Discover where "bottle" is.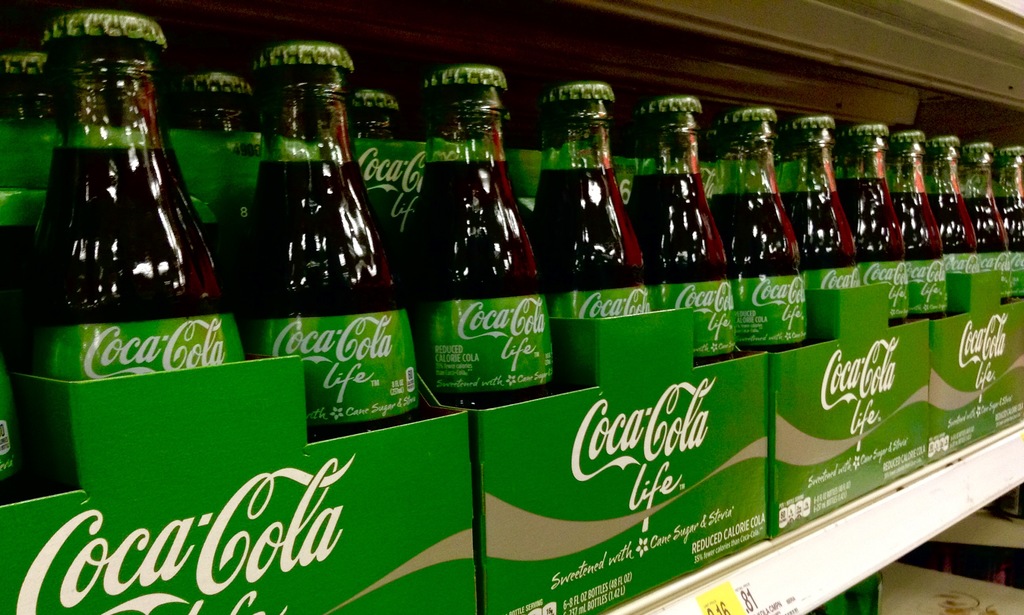
Discovered at detection(0, 50, 61, 332).
